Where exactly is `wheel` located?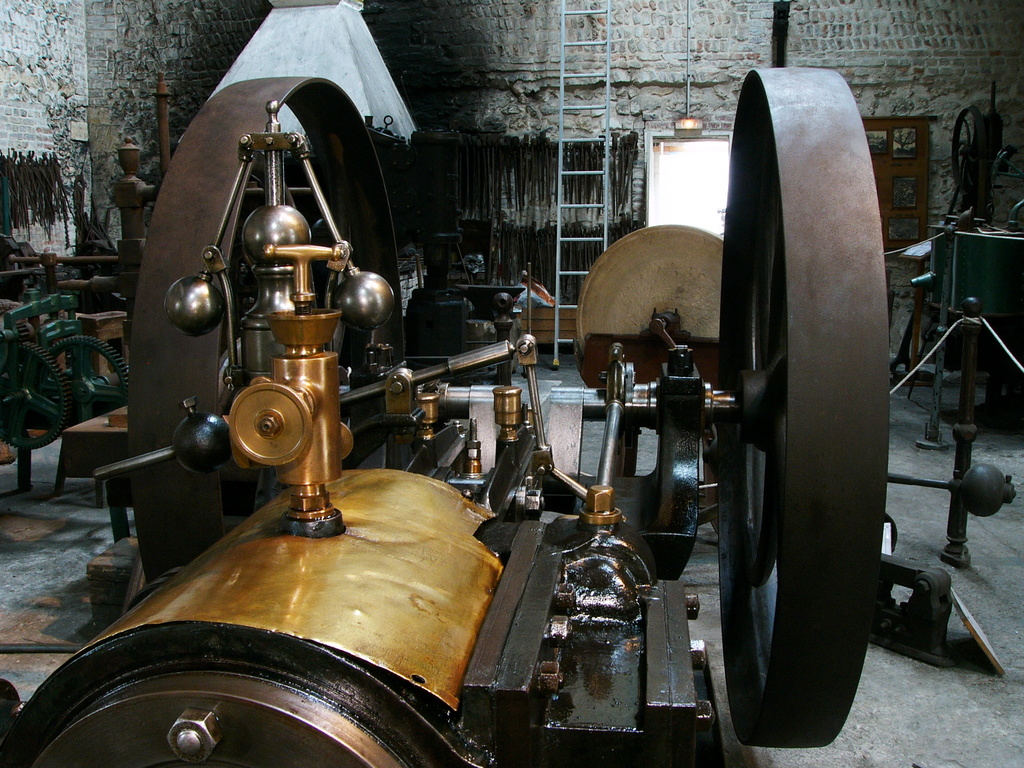
Its bounding box is 721, 63, 893, 748.
